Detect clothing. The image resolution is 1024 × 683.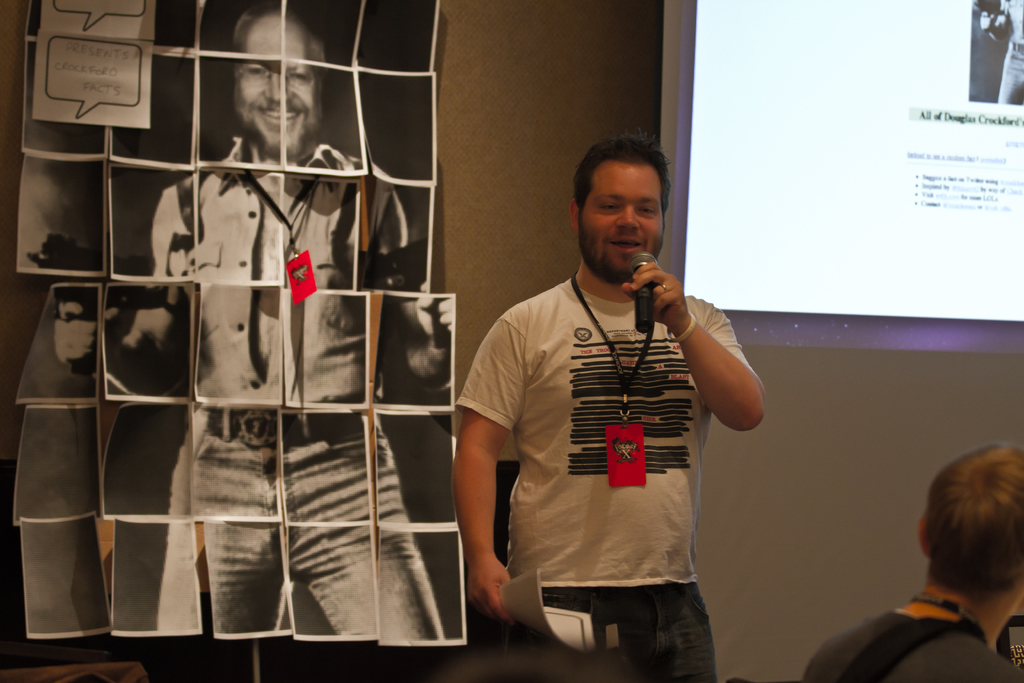
<bbox>468, 253, 765, 645</bbox>.
